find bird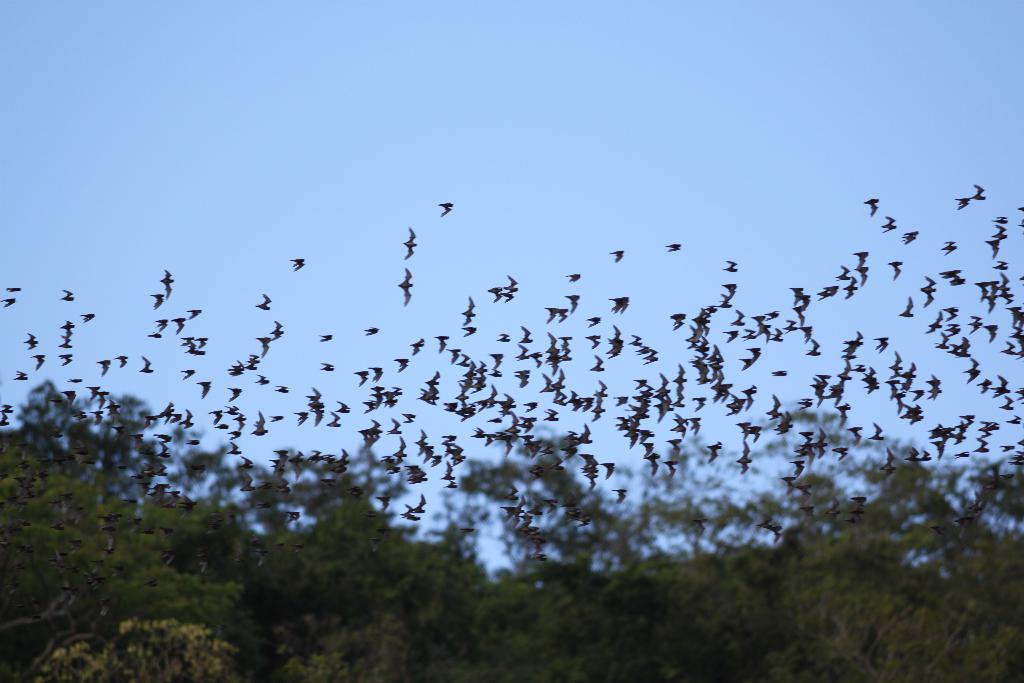
(58,290,75,304)
